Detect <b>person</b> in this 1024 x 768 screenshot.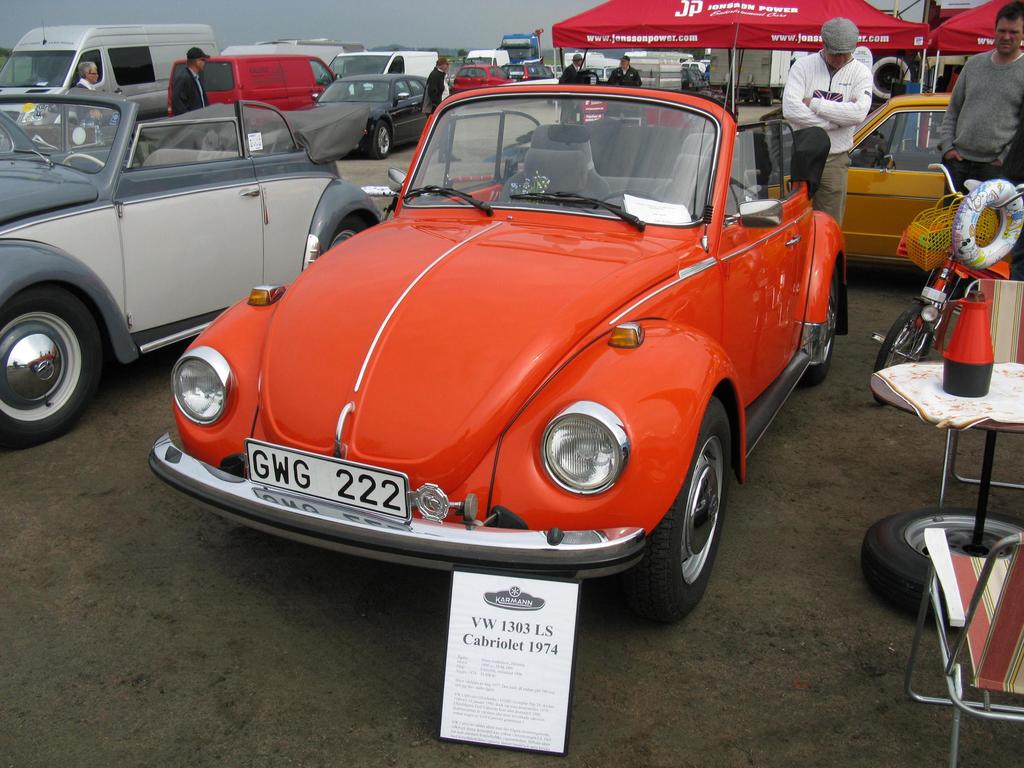
Detection: x1=769, y1=13, x2=881, y2=240.
